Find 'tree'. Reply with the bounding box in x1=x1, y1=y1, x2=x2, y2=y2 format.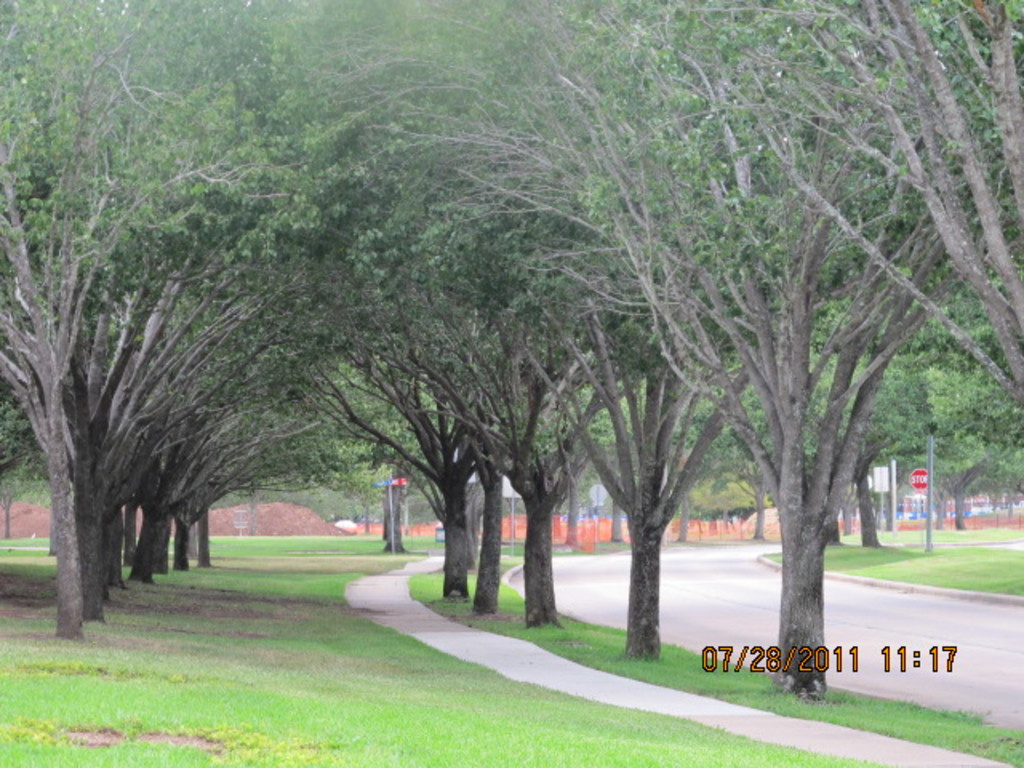
x1=891, y1=267, x2=998, y2=530.
